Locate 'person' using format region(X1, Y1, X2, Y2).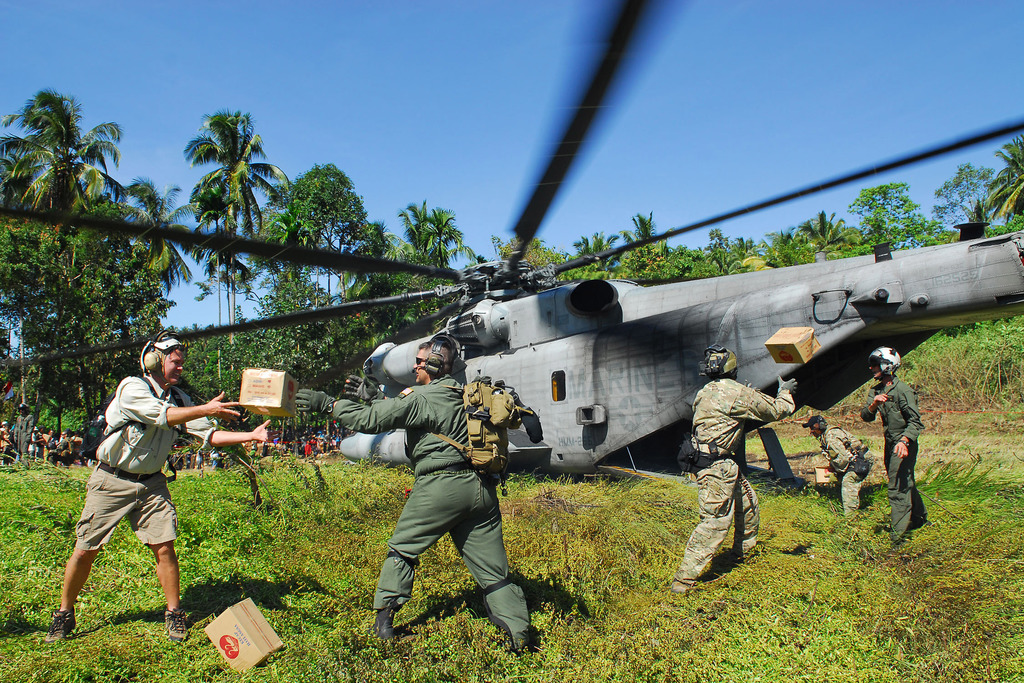
region(669, 345, 799, 594).
